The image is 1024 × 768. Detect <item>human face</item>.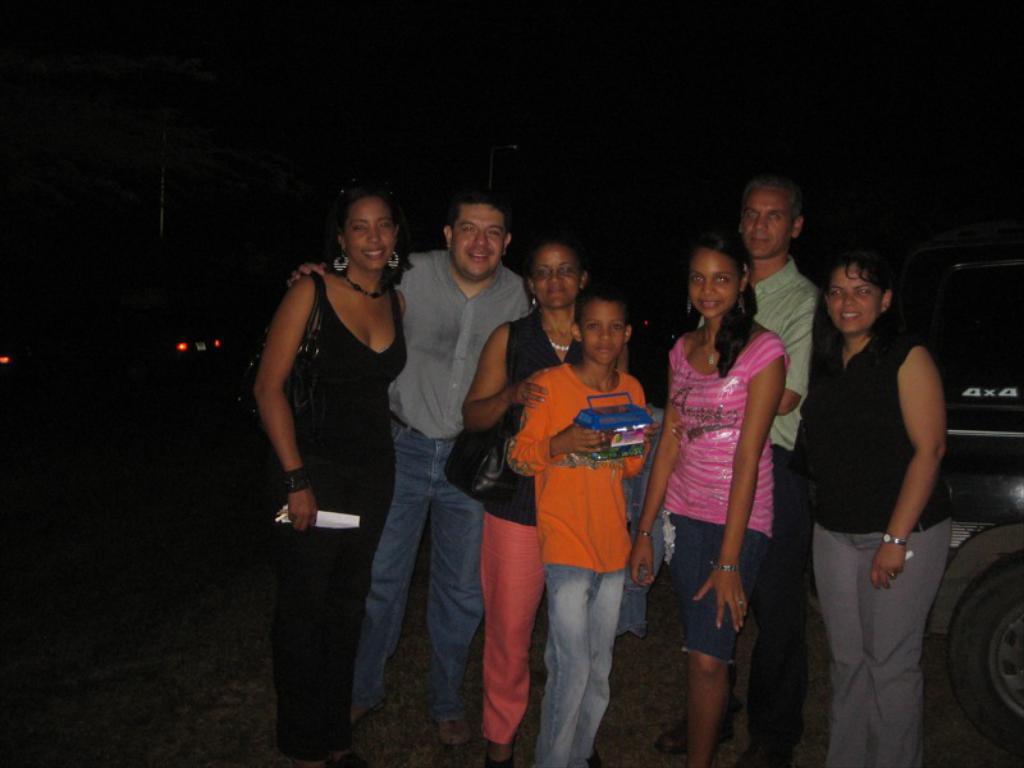
Detection: crop(452, 206, 507, 282).
